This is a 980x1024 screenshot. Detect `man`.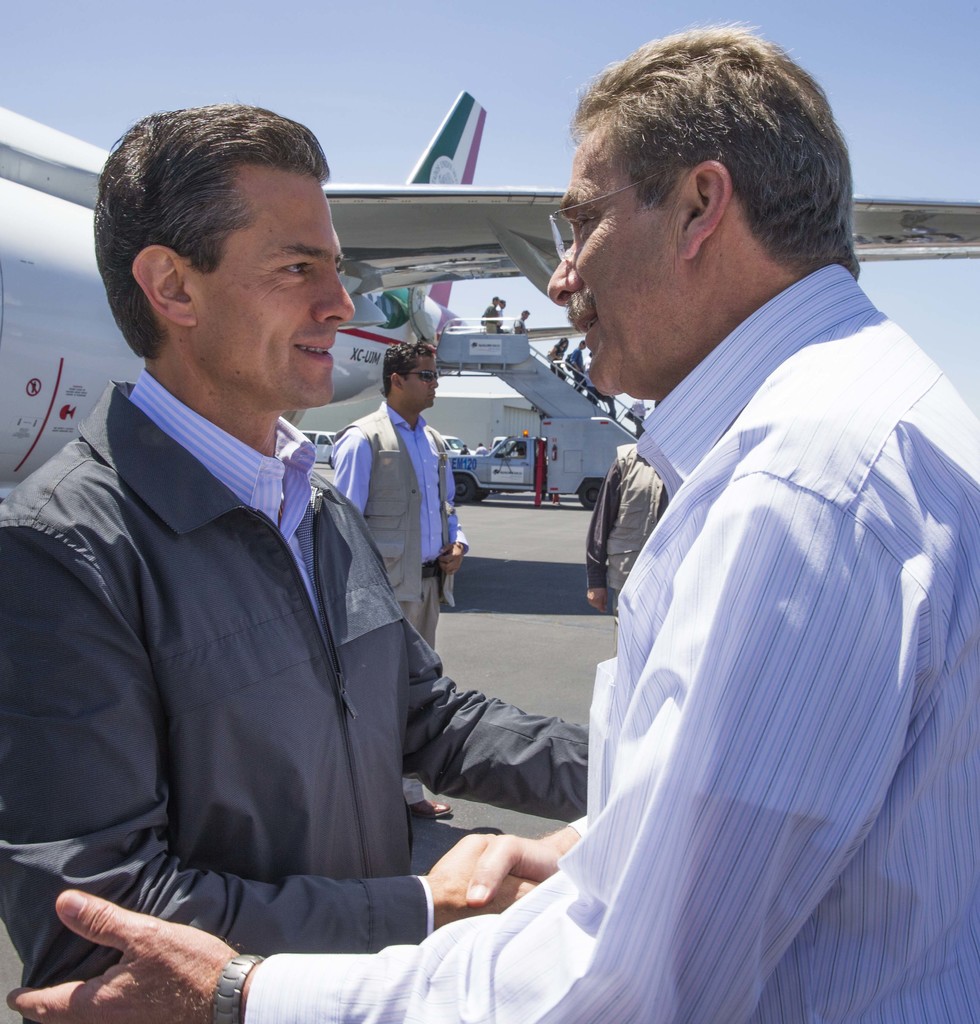
{"x1": 3, "y1": 18, "x2": 979, "y2": 1023}.
